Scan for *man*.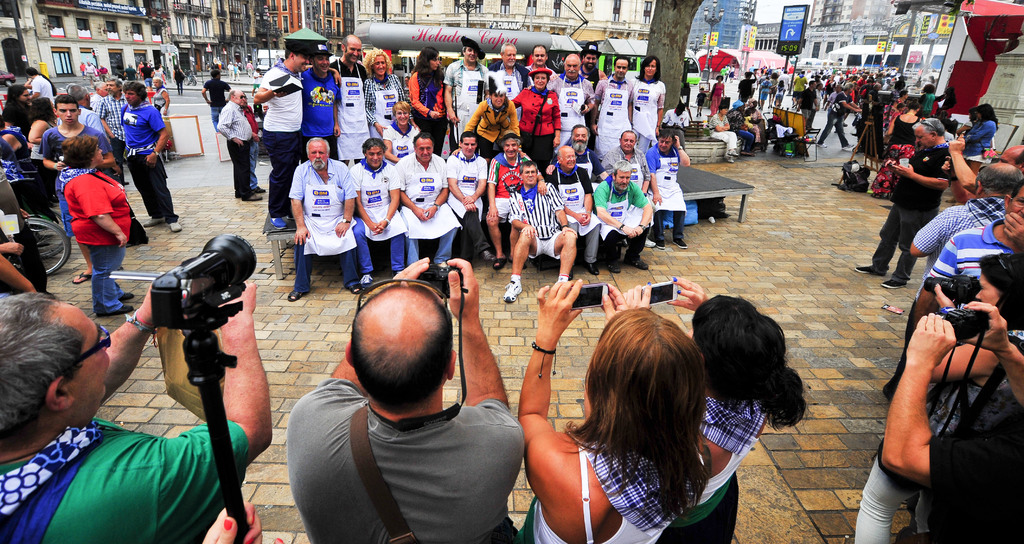
Scan result: left=444, top=133, right=488, bottom=269.
